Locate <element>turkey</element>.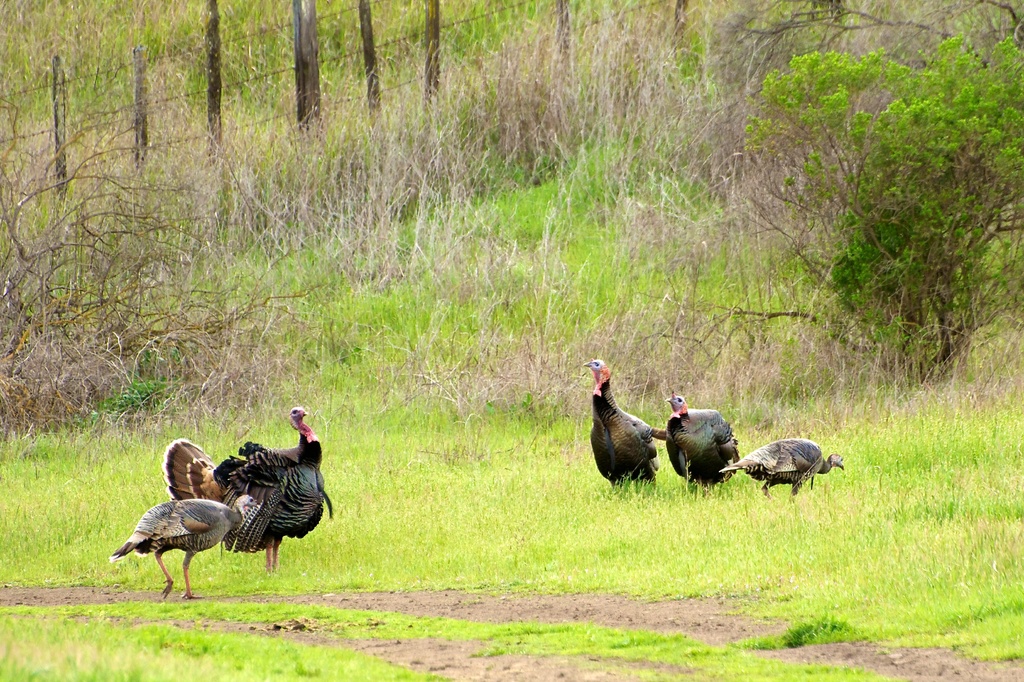
Bounding box: (163,406,334,573).
